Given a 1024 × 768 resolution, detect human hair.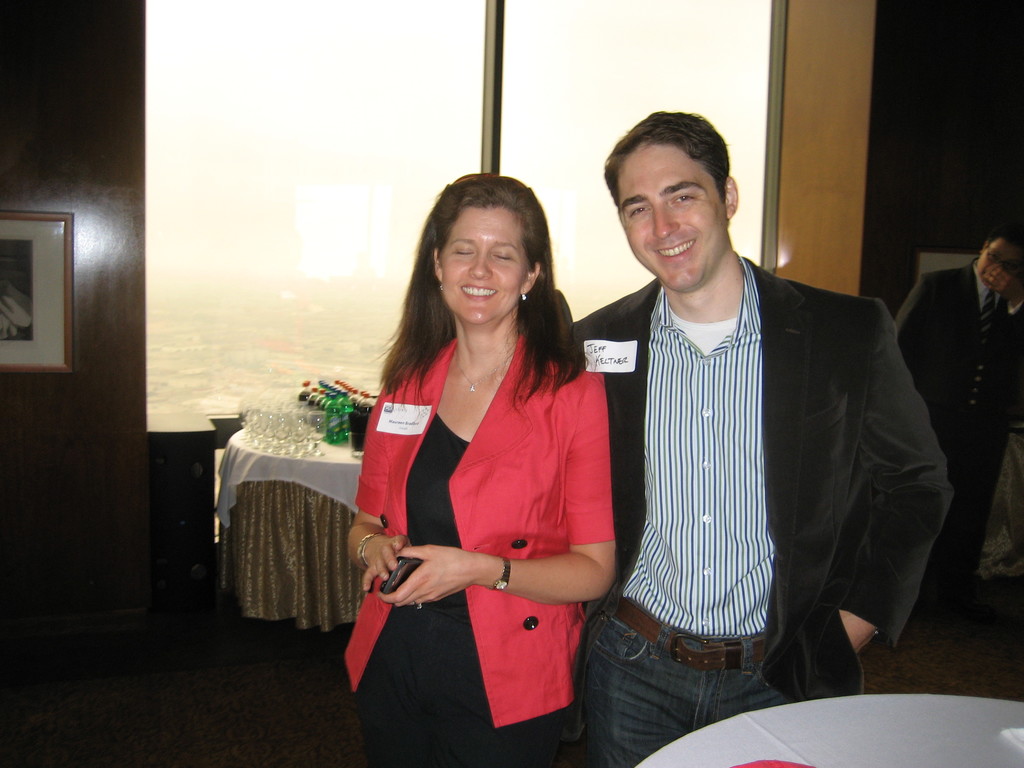
(370, 172, 587, 419).
